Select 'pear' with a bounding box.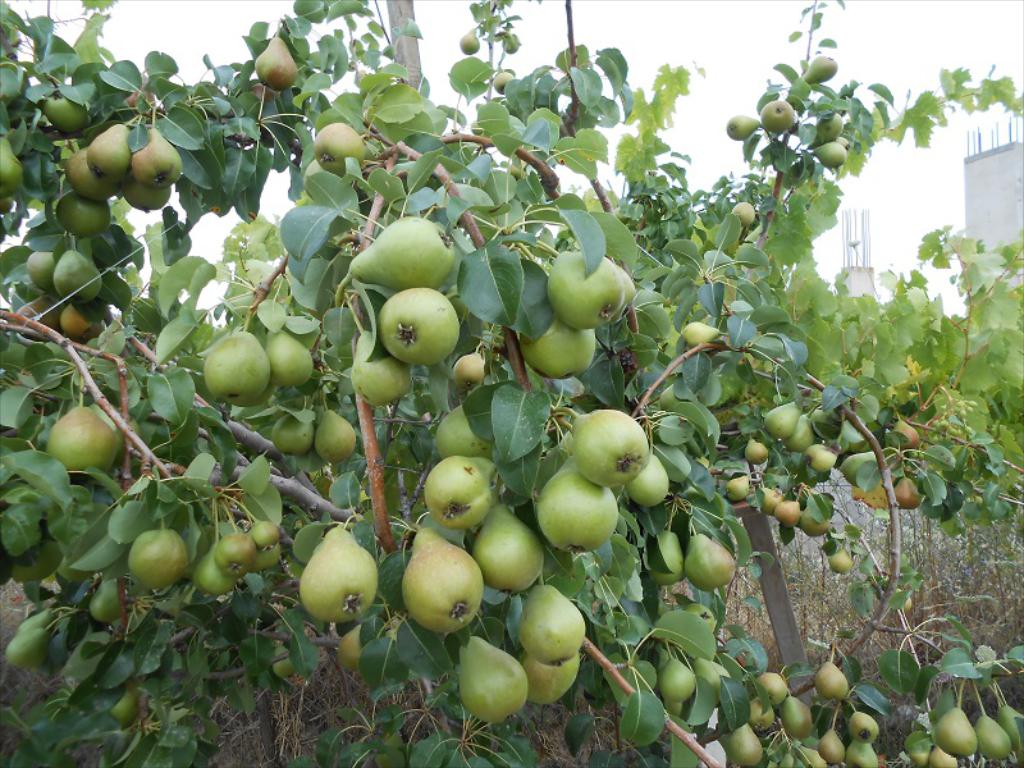
{"x1": 818, "y1": 143, "x2": 846, "y2": 166}.
